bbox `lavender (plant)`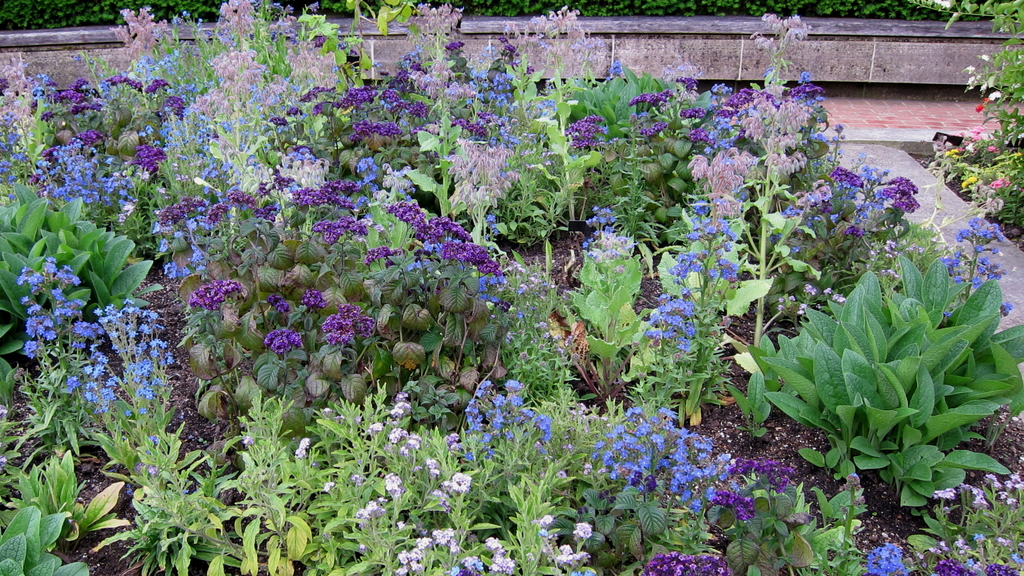
<box>988,556,1018,575</box>
